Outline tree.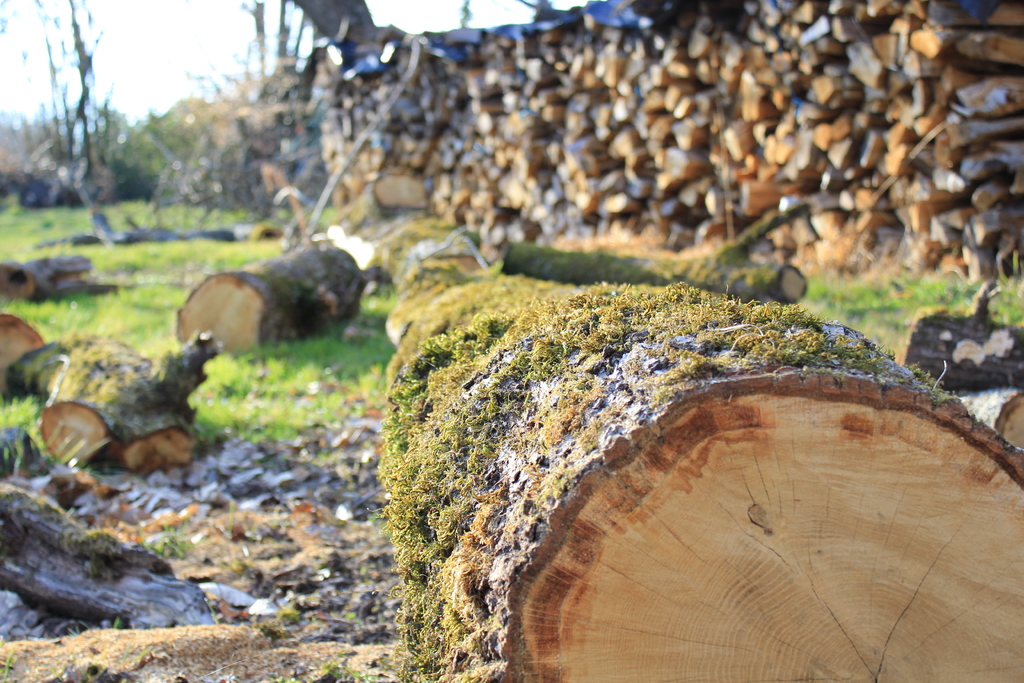
Outline: <box>237,0,312,92</box>.
